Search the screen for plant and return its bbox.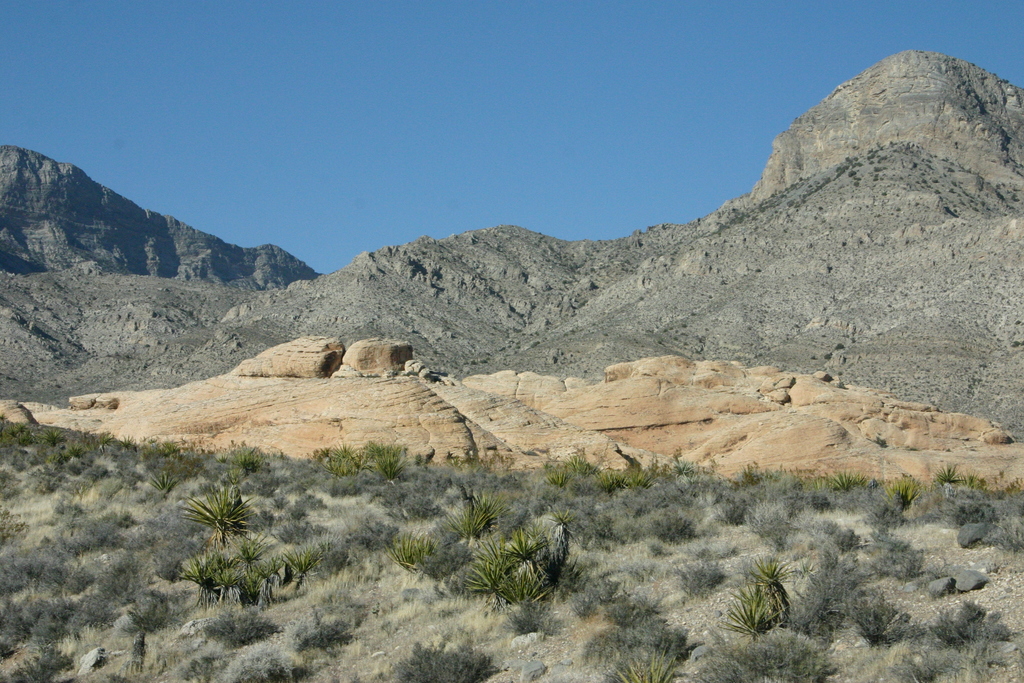
Found: pyautogui.locateOnScreen(685, 561, 733, 596).
